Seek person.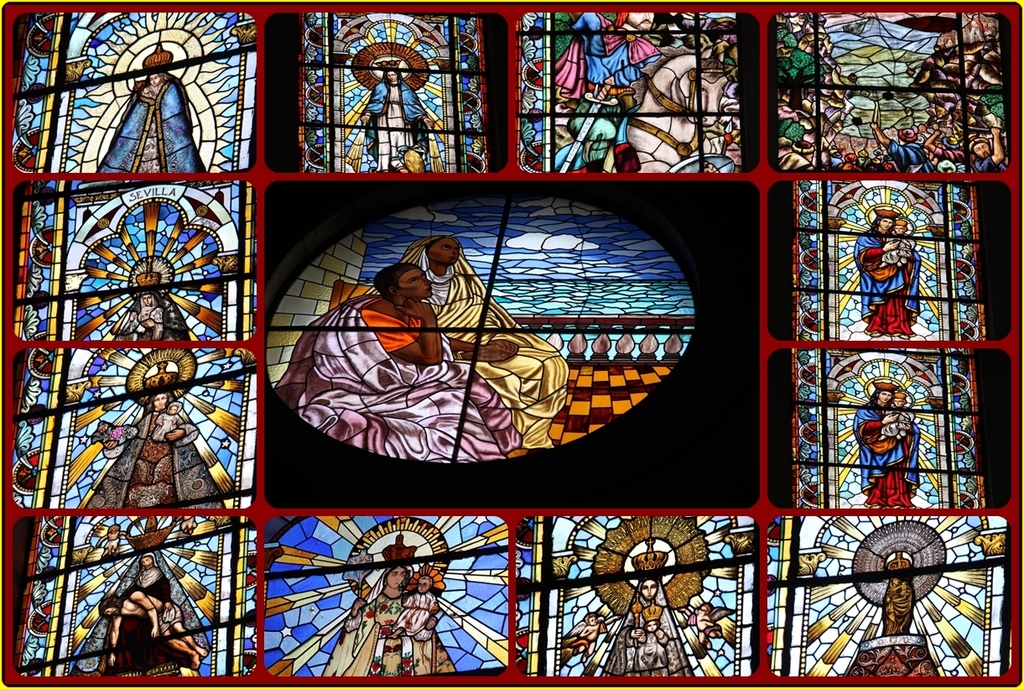
region(92, 545, 198, 683).
